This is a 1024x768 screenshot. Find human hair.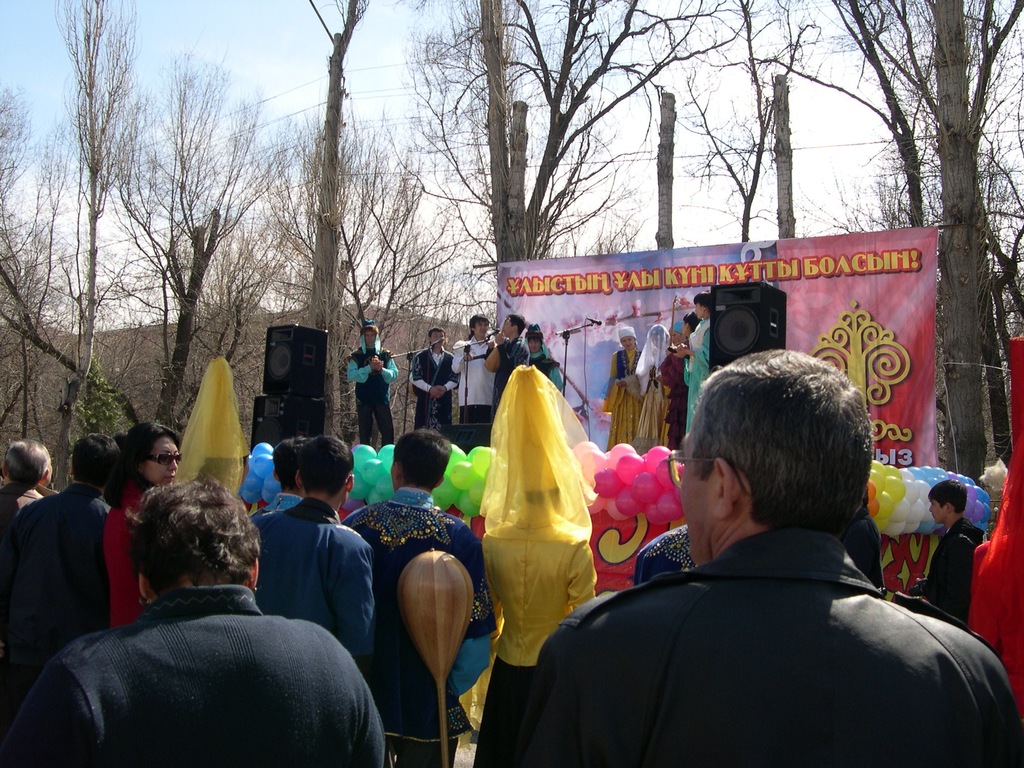
Bounding box: crop(271, 440, 301, 490).
